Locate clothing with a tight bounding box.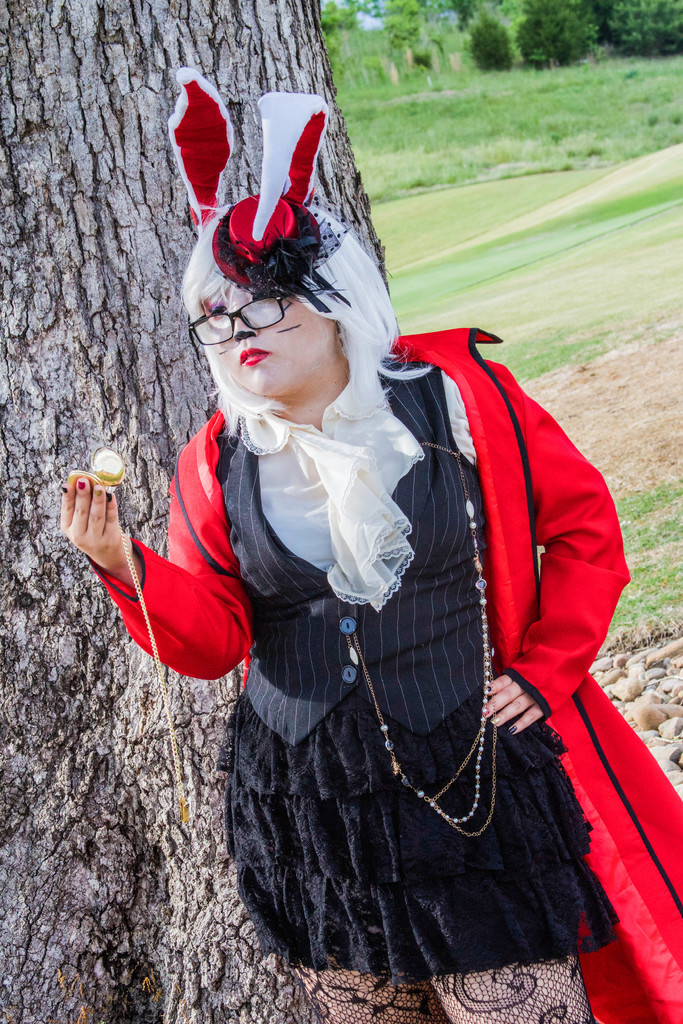
x1=130, y1=276, x2=639, y2=966.
